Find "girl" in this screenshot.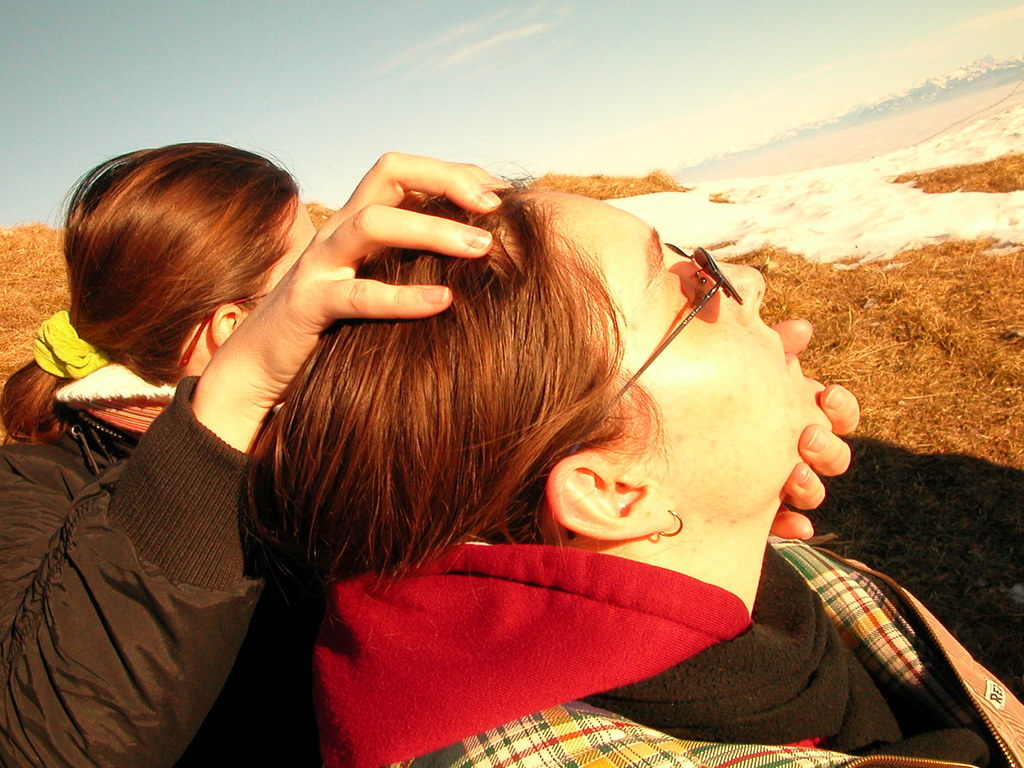
The bounding box for "girl" is 249:185:1023:767.
